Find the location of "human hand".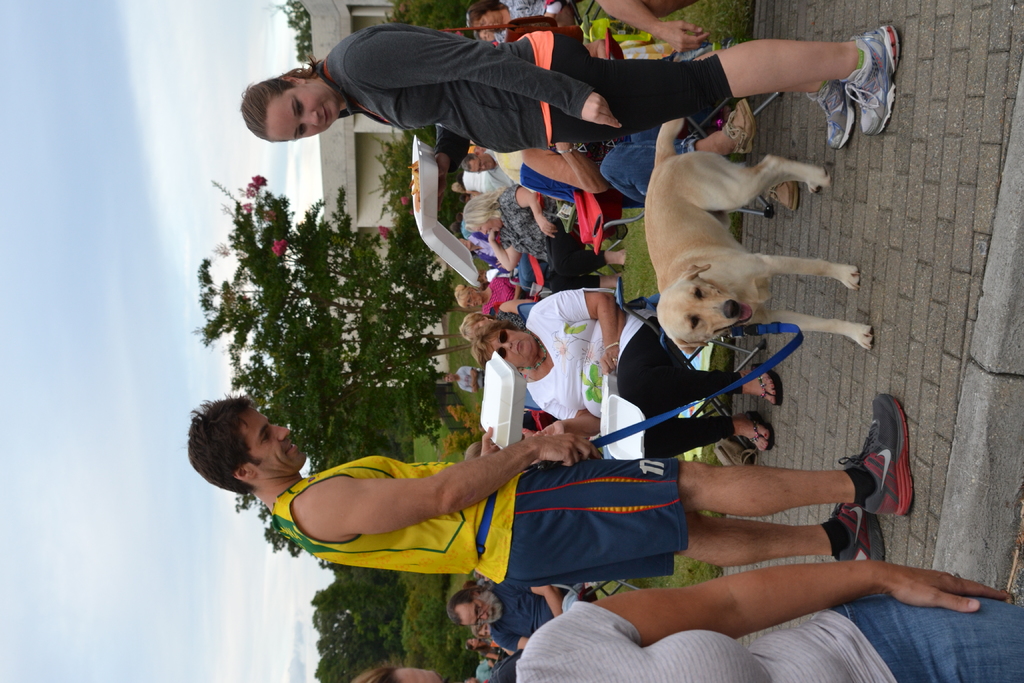
Location: 536,214,560,240.
